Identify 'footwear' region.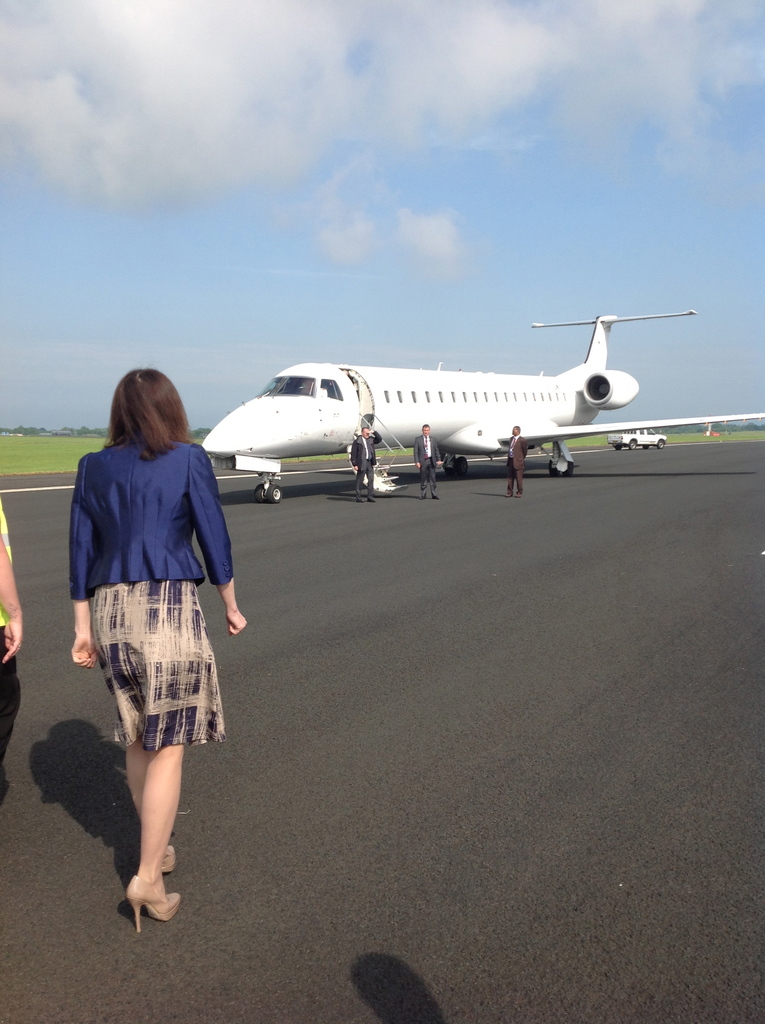
Region: <region>514, 489, 522, 494</region>.
